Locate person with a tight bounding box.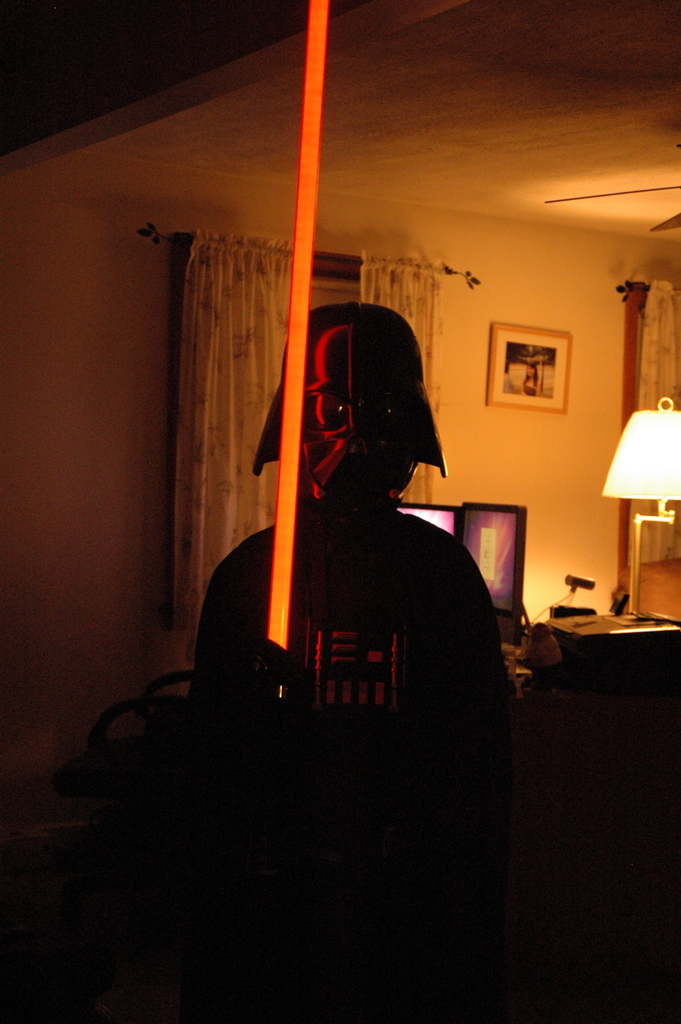
202/289/496/901.
